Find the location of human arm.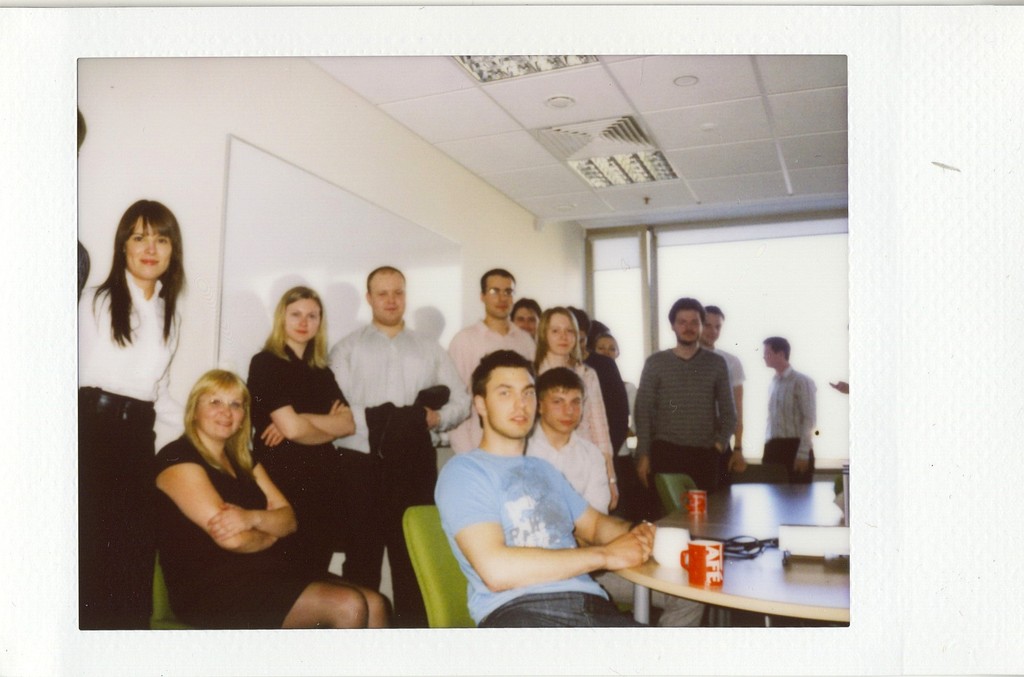
Location: x1=788, y1=380, x2=813, y2=474.
